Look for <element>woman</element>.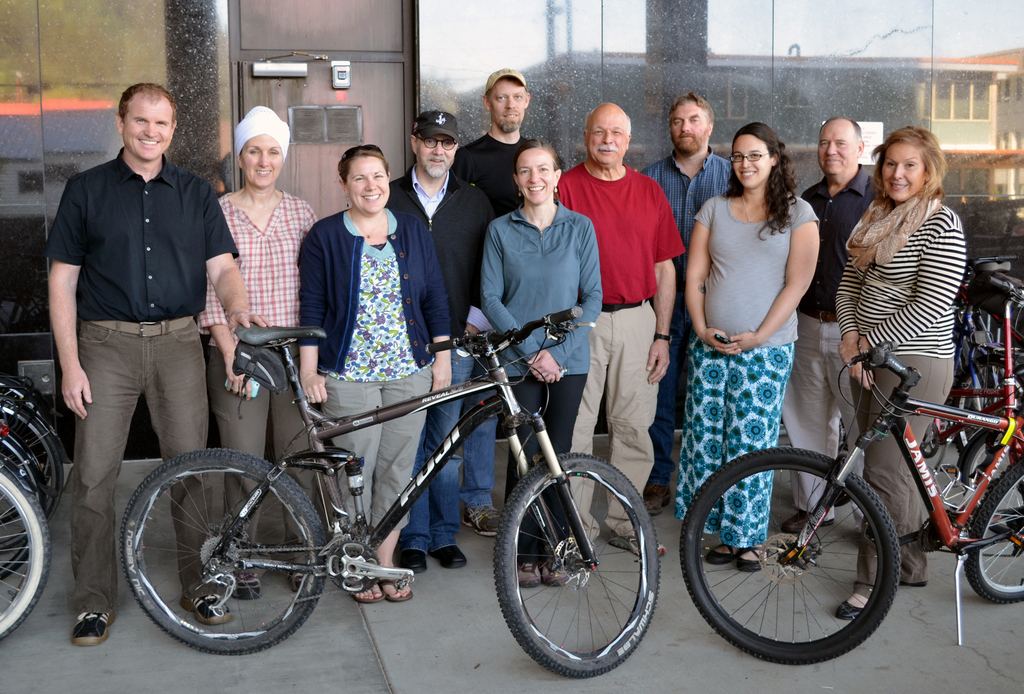
Found: (479, 141, 598, 583).
